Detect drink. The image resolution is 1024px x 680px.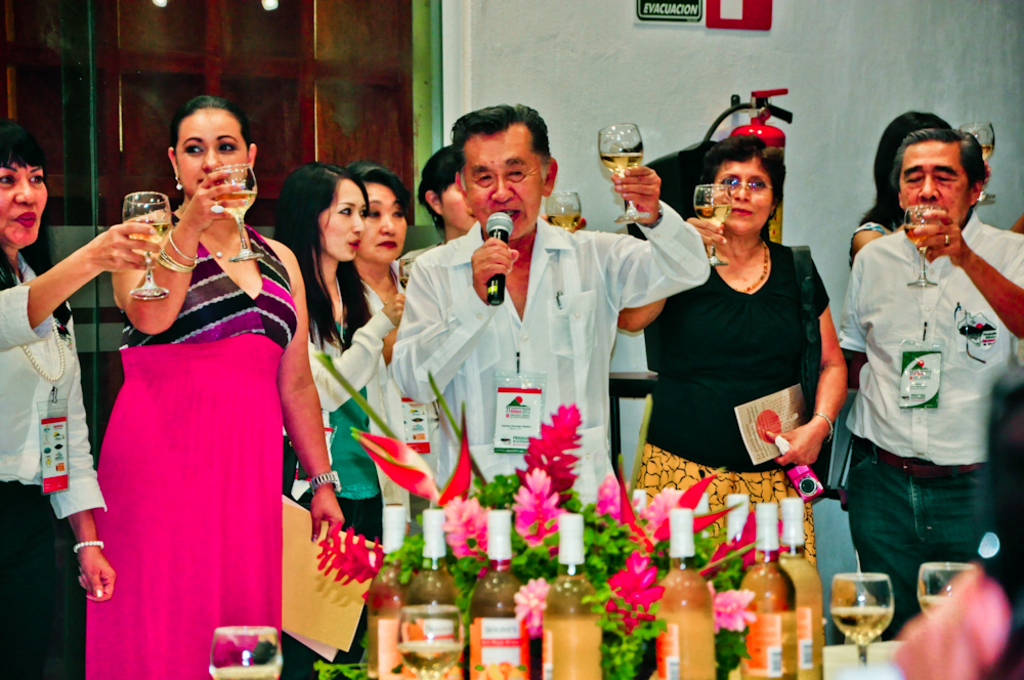
[404, 572, 462, 679].
